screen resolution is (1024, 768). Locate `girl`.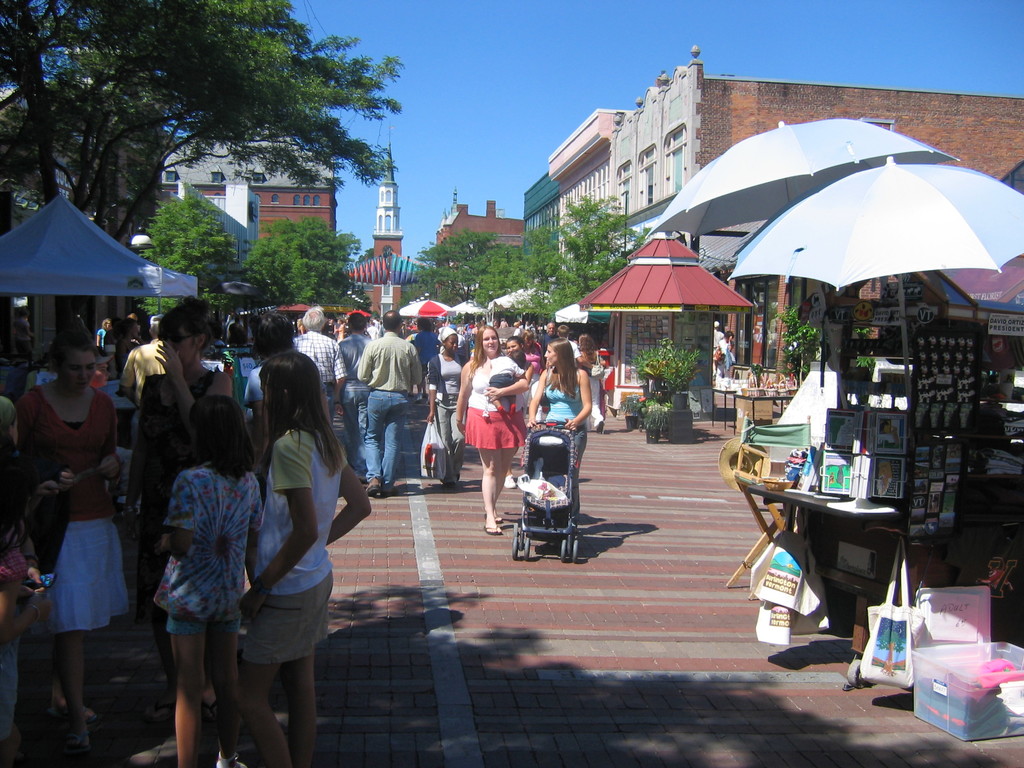
532 339 596 502.
